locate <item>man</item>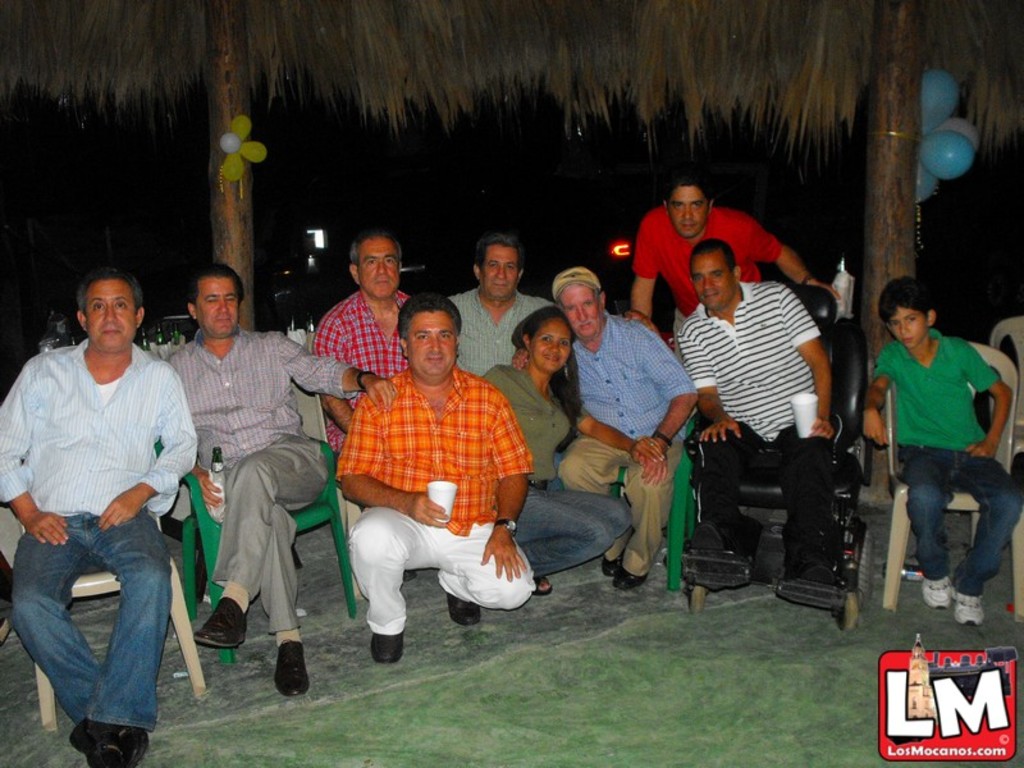
select_region(444, 234, 550, 396)
